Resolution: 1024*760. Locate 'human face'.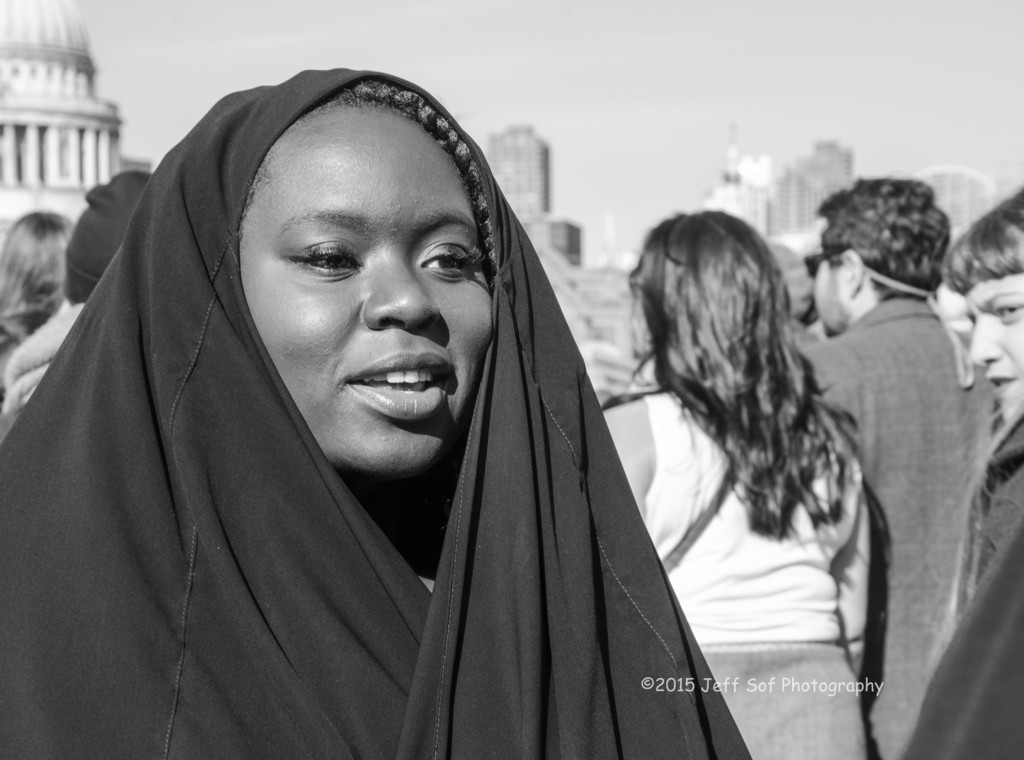
Rect(808, 221, 848, 338).
